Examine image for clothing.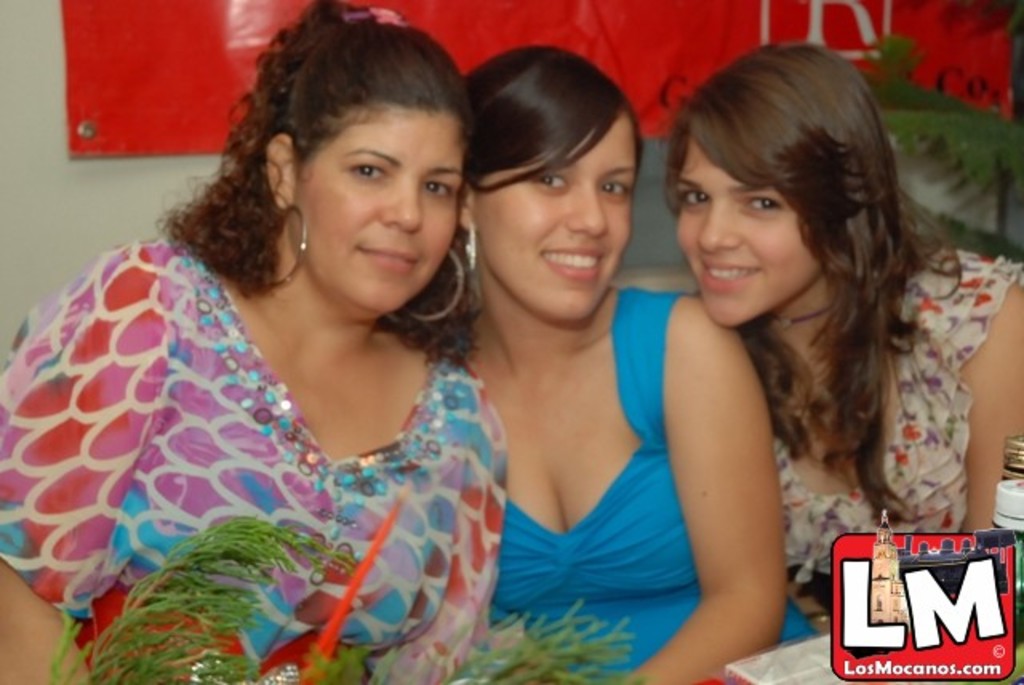
Examination result: <box>59,253,491,684</box>.
